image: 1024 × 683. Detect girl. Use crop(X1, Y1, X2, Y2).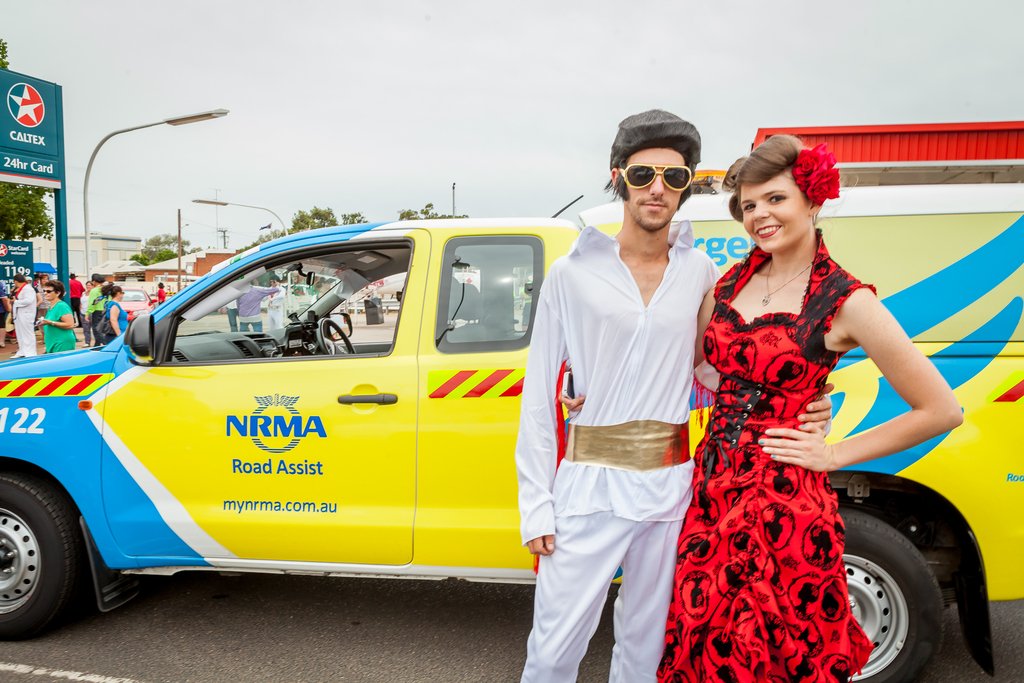
crop(560, 133, 965, 682).
